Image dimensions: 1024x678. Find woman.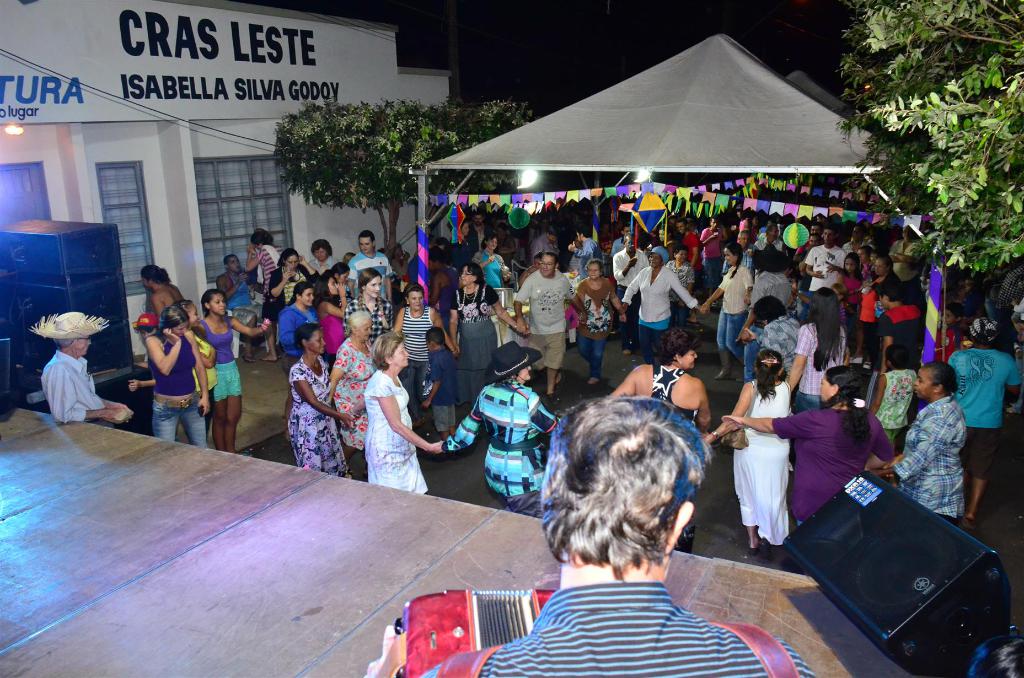
rect(667, 245, 699, 329).
